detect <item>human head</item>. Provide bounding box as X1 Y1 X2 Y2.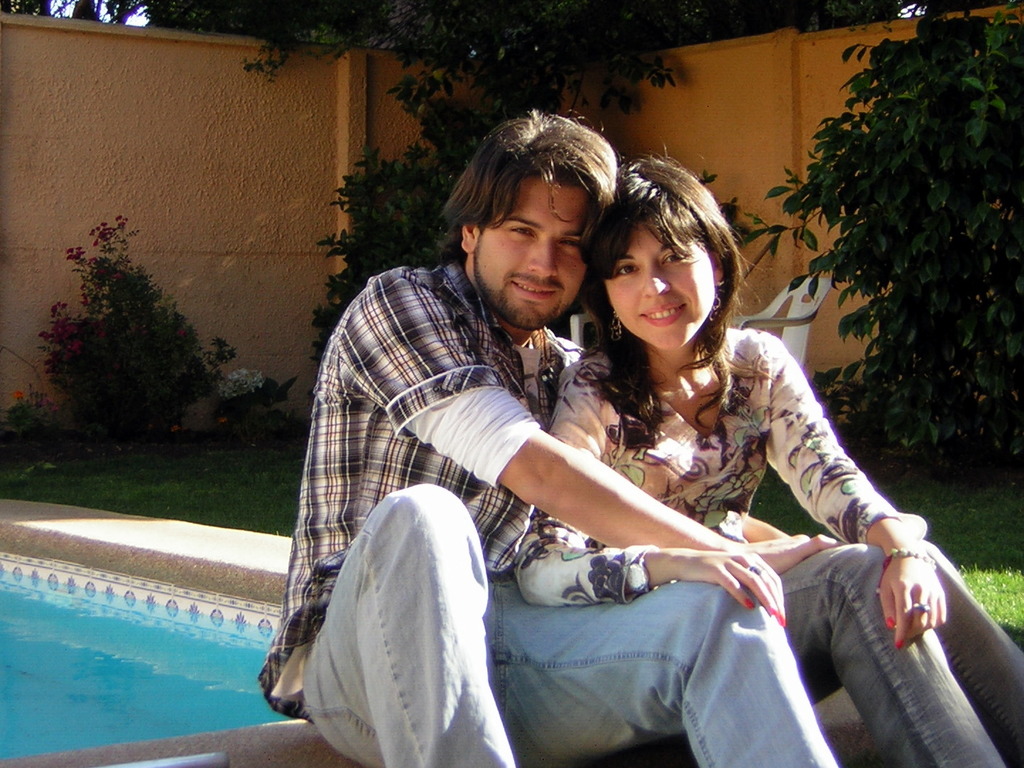
456 114 616 334.
